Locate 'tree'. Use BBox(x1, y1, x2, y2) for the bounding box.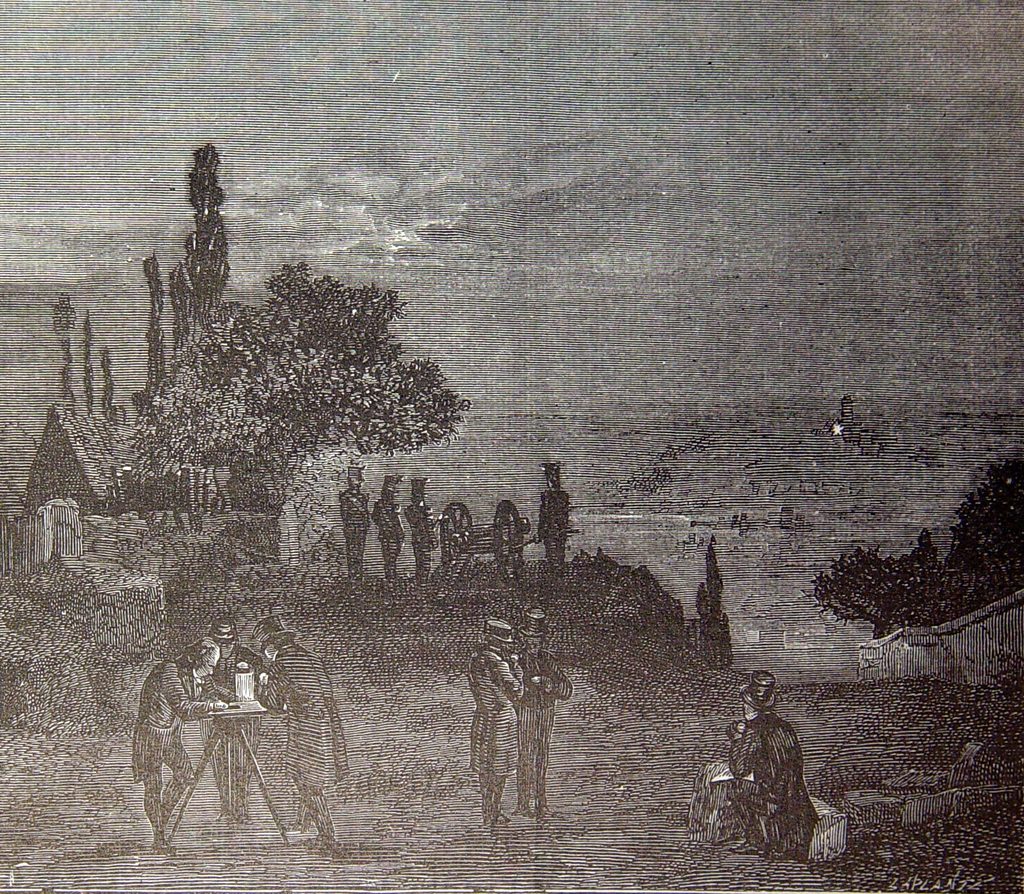
BBox(180, 133, 226, 319).
